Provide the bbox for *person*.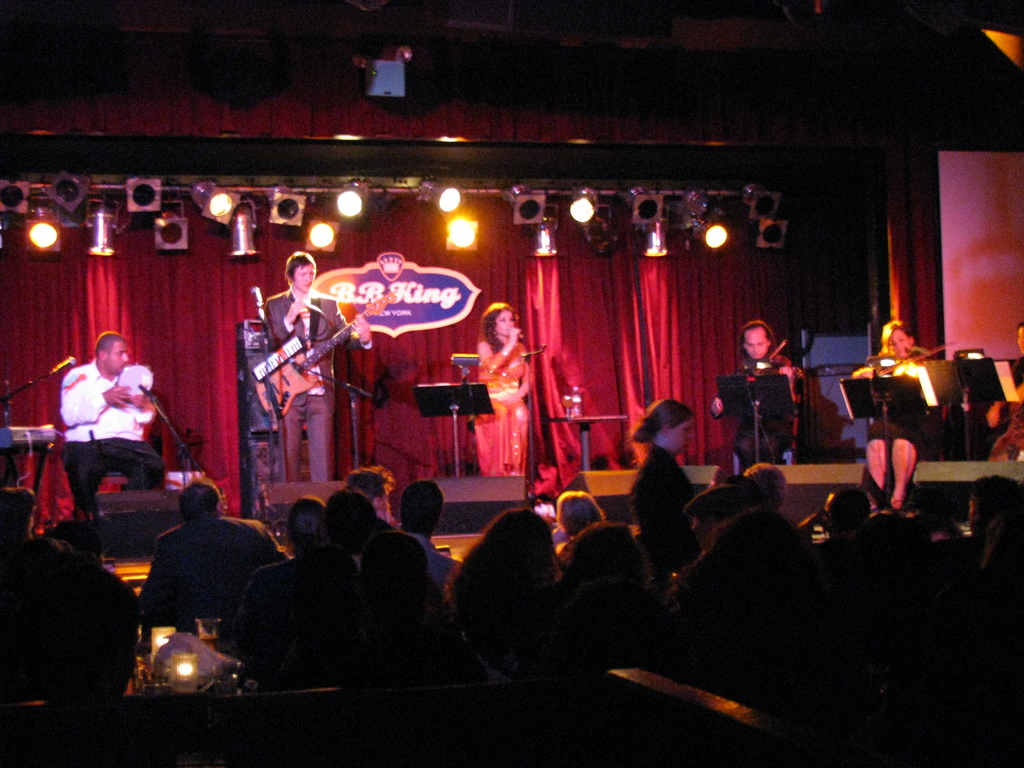
x1=258 y1=243 x2=377 y2=479.
